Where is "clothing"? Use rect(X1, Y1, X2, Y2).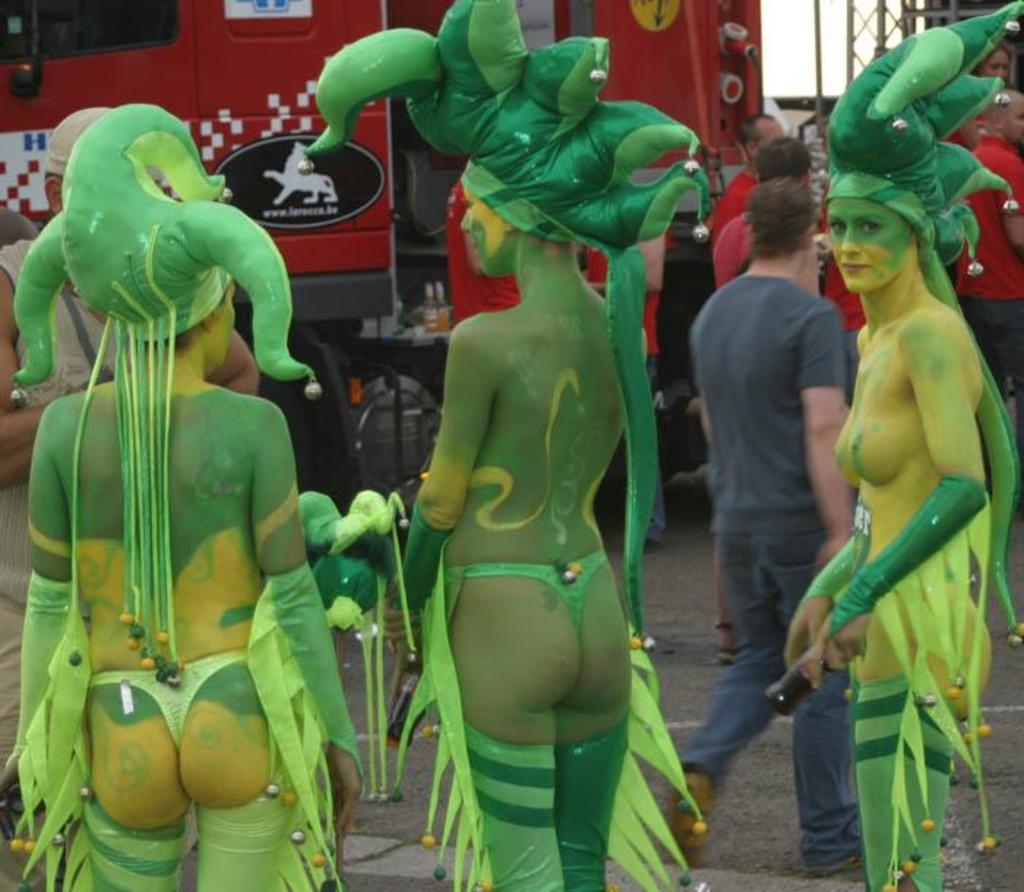
rect(829, 254, 866, 398).
